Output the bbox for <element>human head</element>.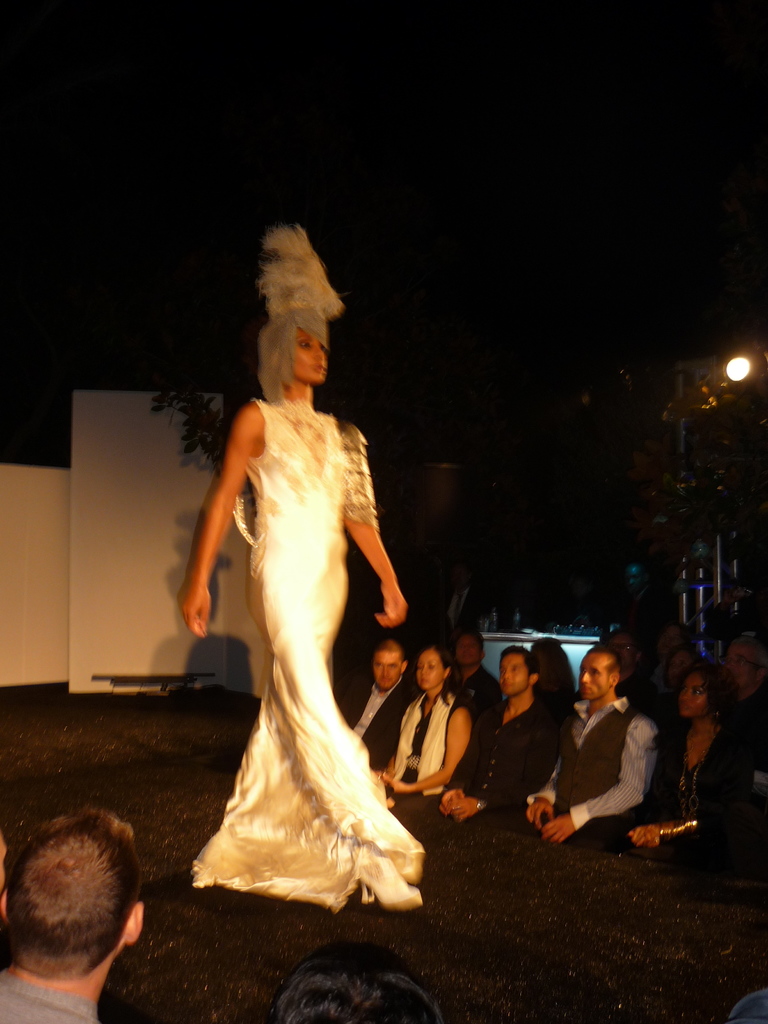
bbox(453, 632, 484, 671).
